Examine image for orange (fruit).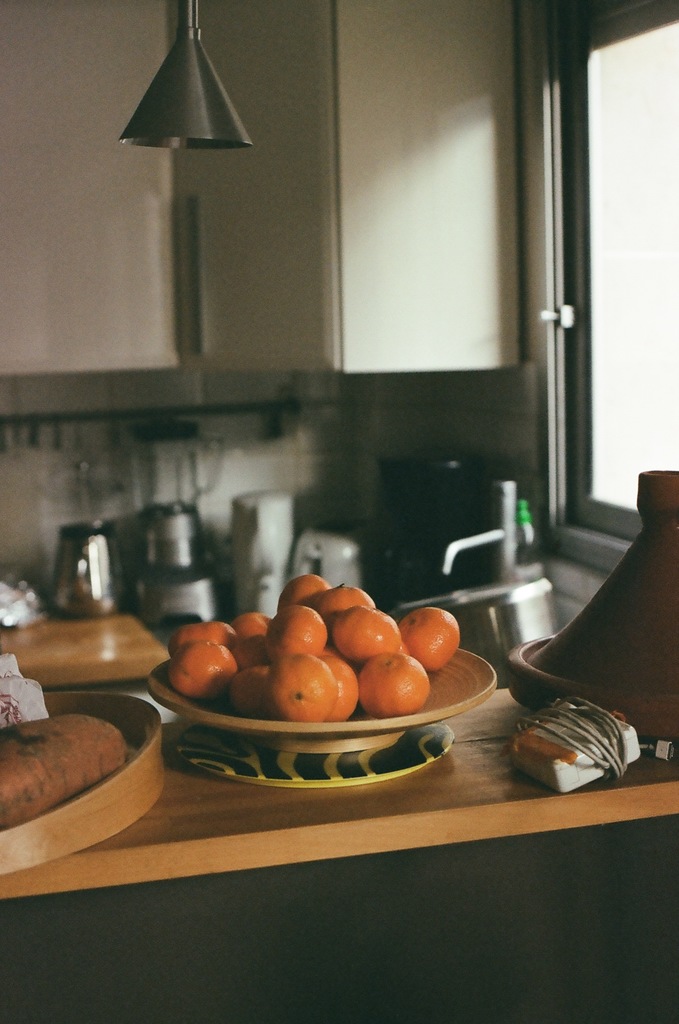
Examination result: bbox(320, 582, 366, 626).
